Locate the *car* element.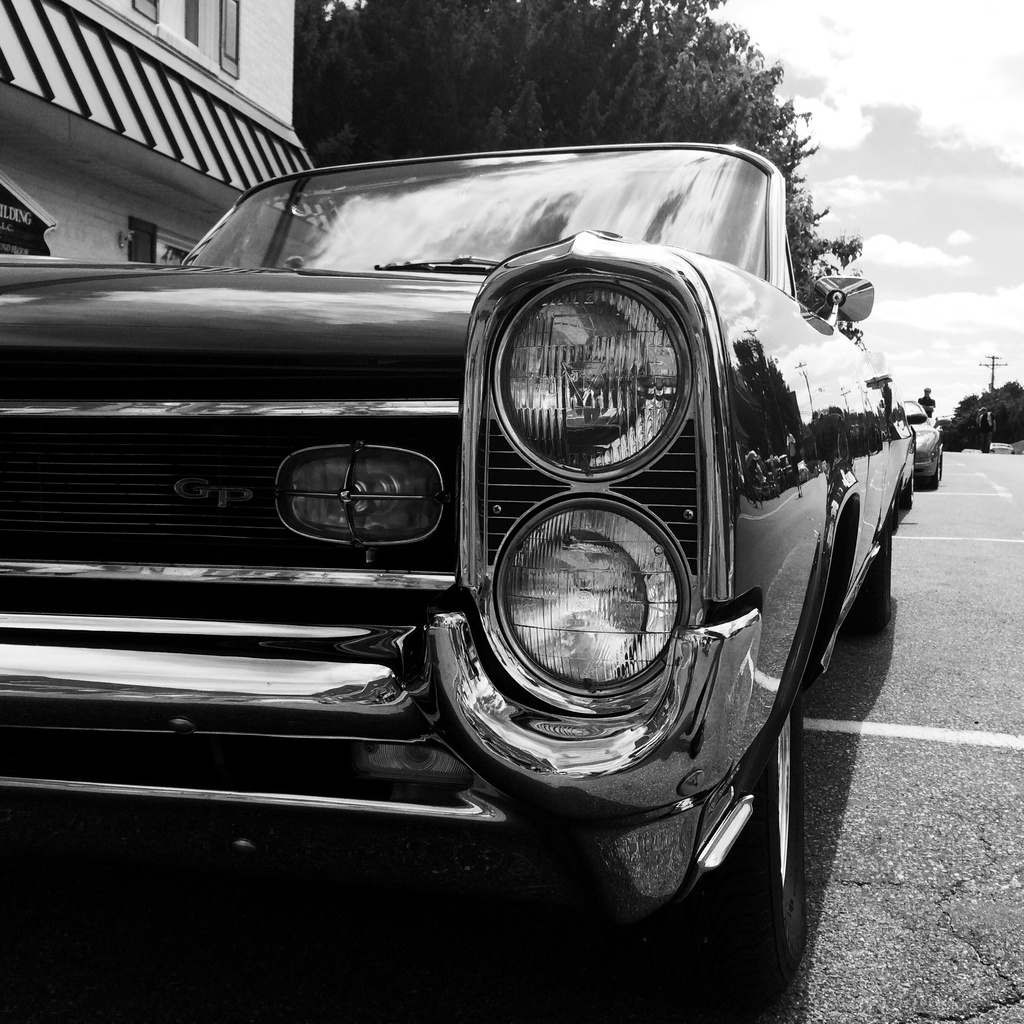
Element bbox: pyautogui.locateOnScreen(0, 148, 920, 991).
